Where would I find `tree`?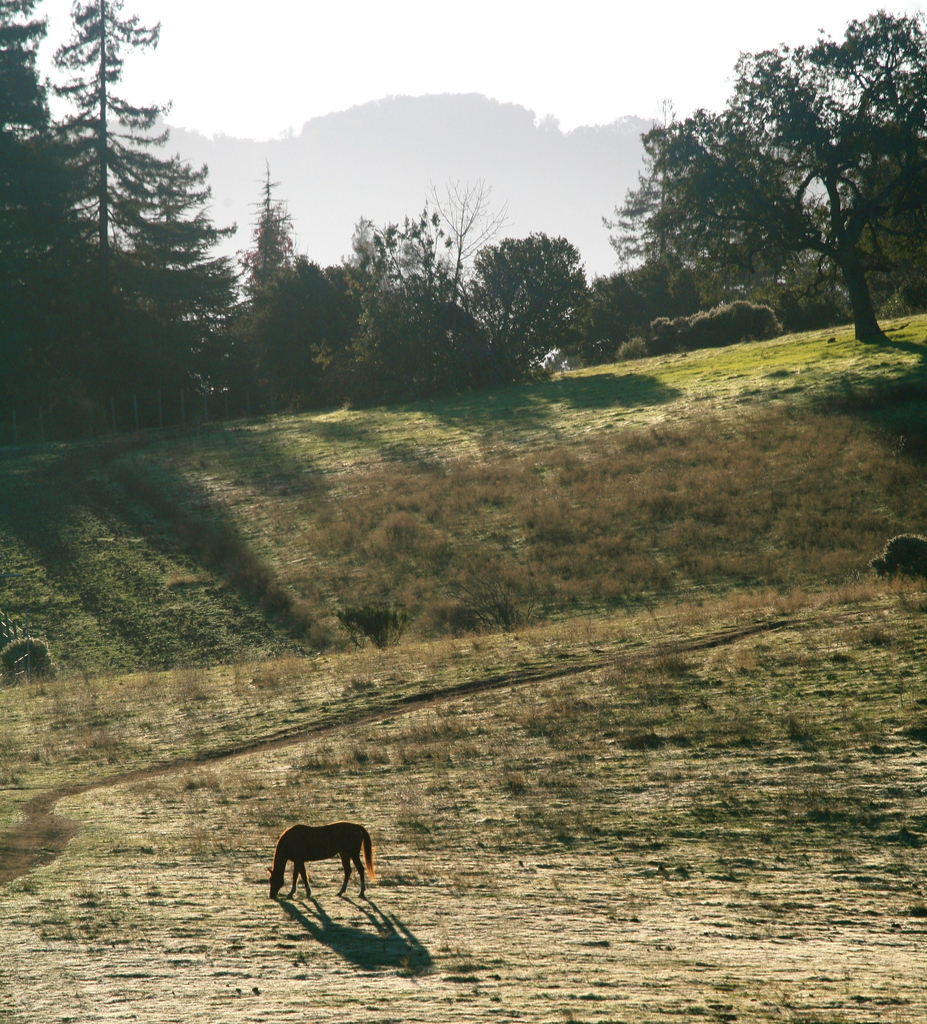
At [138, 175, 222, 400].
